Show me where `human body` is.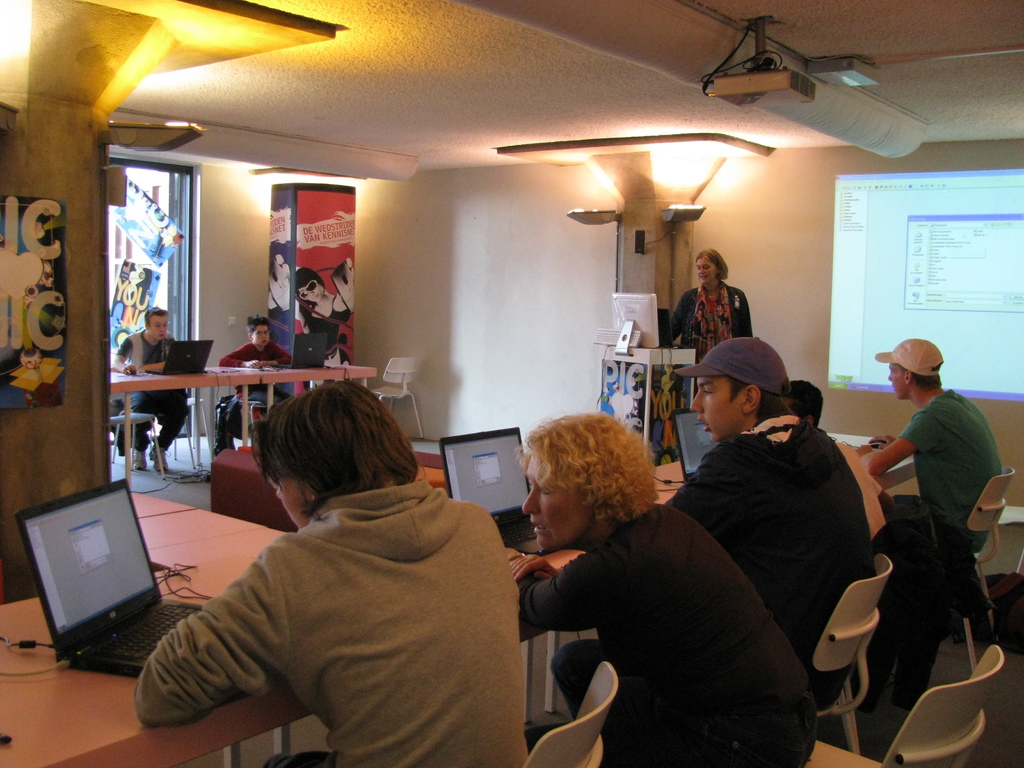
`human body` is at bbox=(862, 342, 1011, 556).
